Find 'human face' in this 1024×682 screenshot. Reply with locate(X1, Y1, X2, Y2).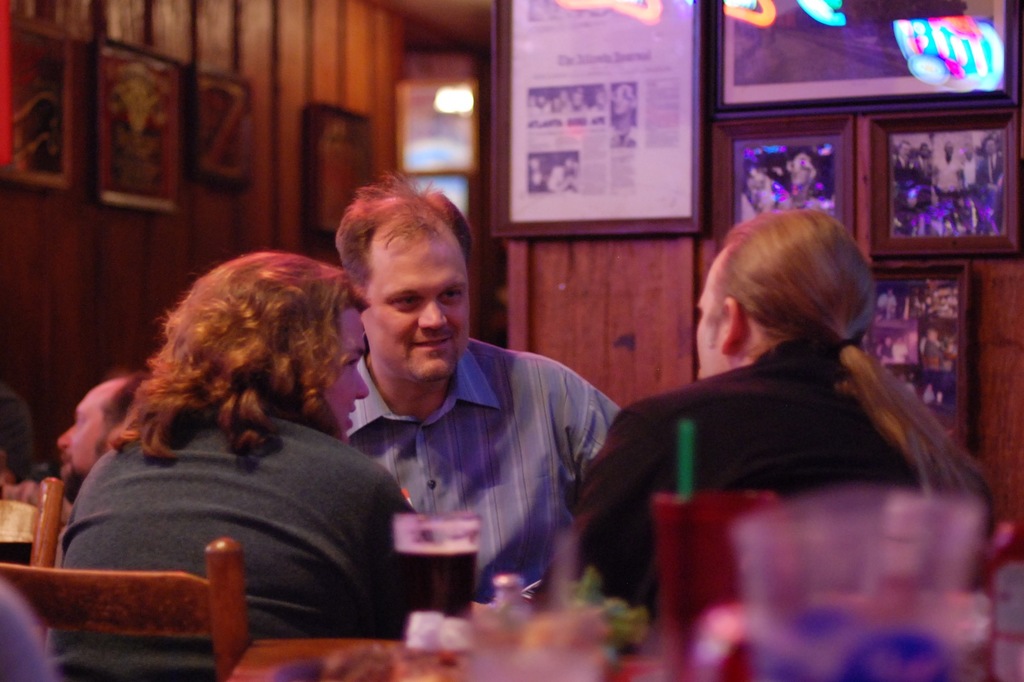
locate(364, 227, 470, 387).
